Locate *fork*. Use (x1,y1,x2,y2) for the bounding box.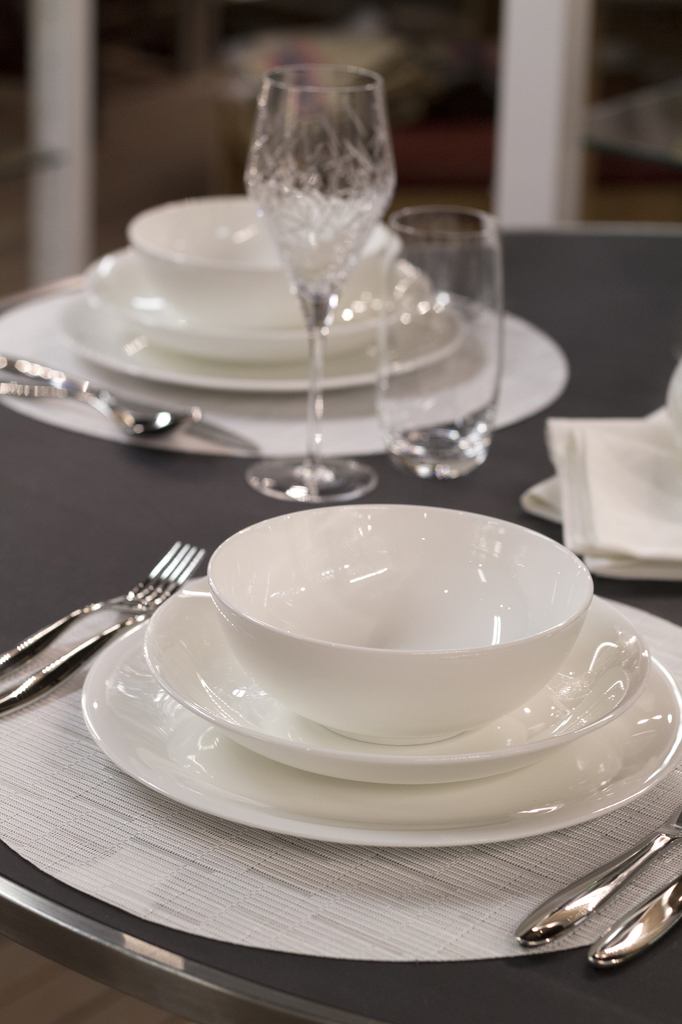
(0,533,203,680).
